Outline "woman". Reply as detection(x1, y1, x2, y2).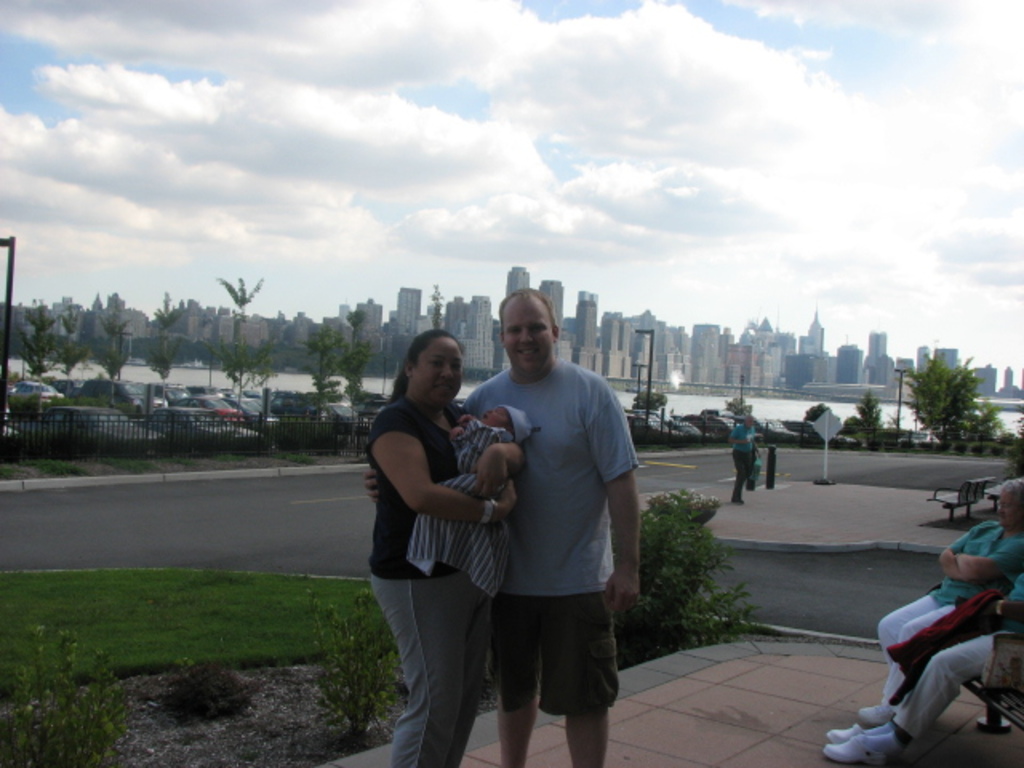
detection(858, 478, 1022, 726).
